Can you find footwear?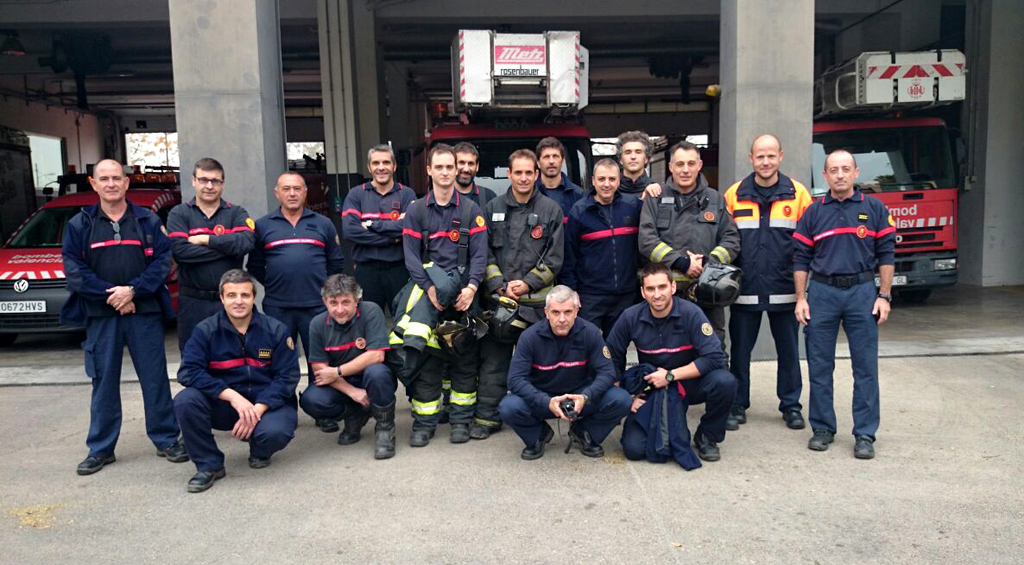
Yes, bounding box: crop(75, 454, 117, 472).
